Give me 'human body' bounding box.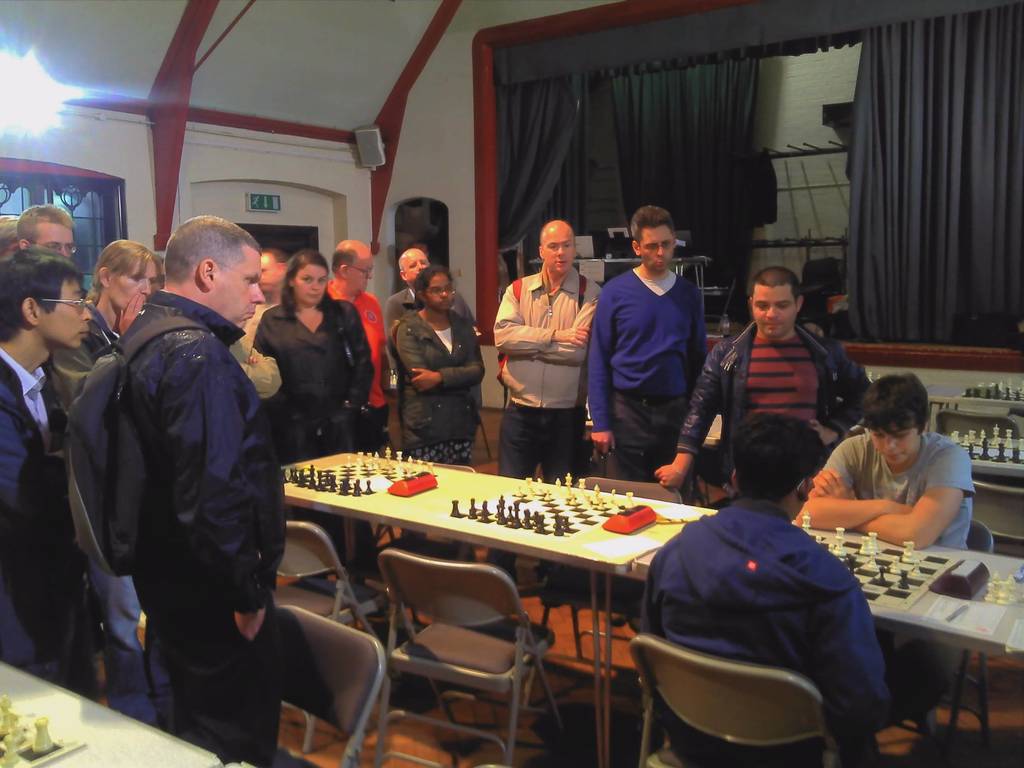
<region>585, 207, 708, 483</region>.
